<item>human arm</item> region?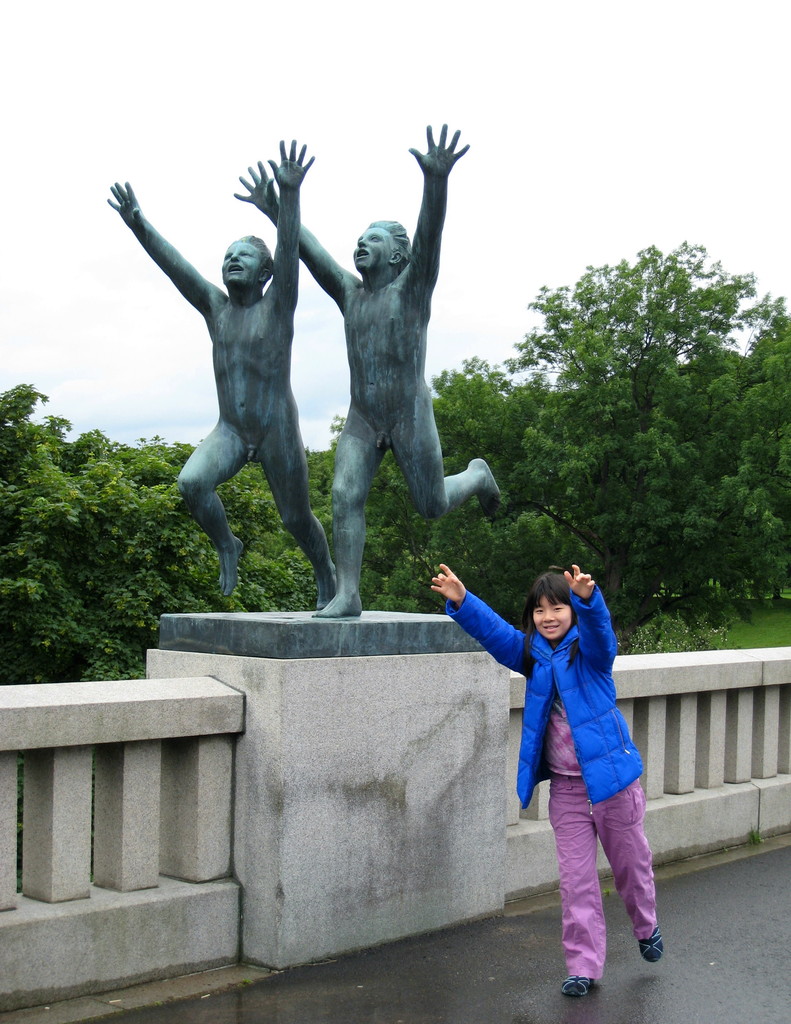
<box>564,561,617,673</box>
